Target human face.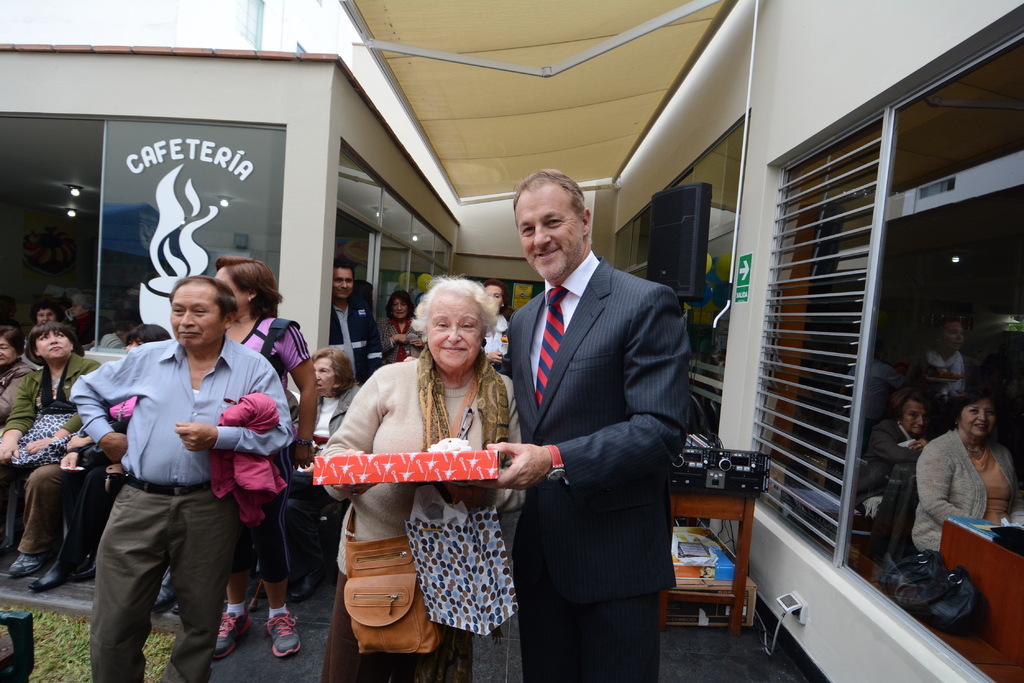
Target region: 333, 266, 355, 301.
